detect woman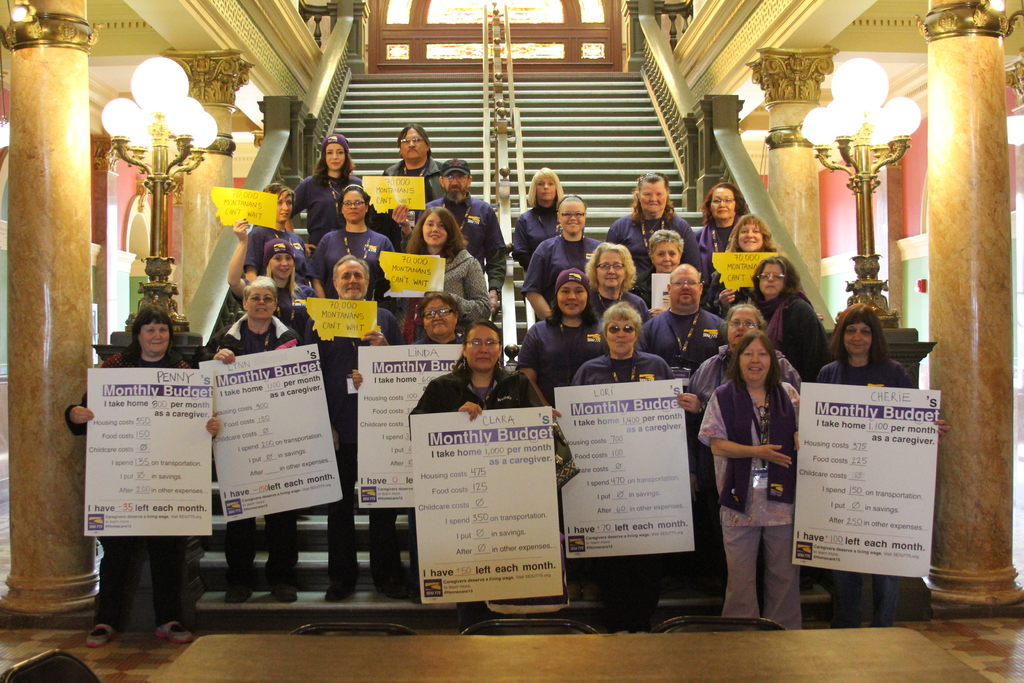
812, 303, 954, 632
